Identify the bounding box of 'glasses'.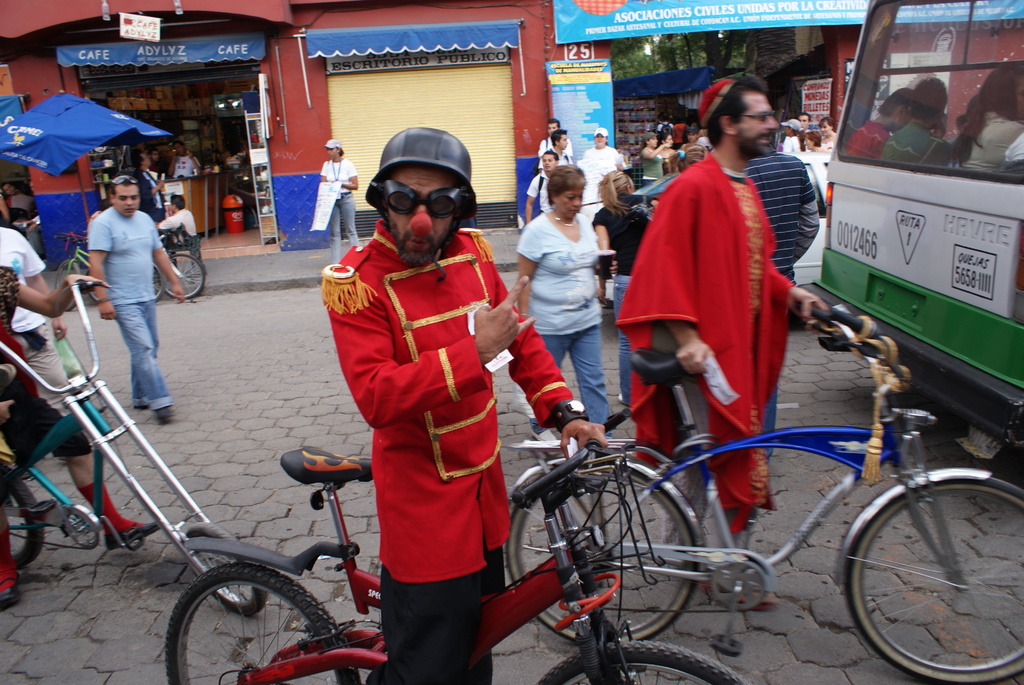
left=360, top=175, right=476, bottom=225.
